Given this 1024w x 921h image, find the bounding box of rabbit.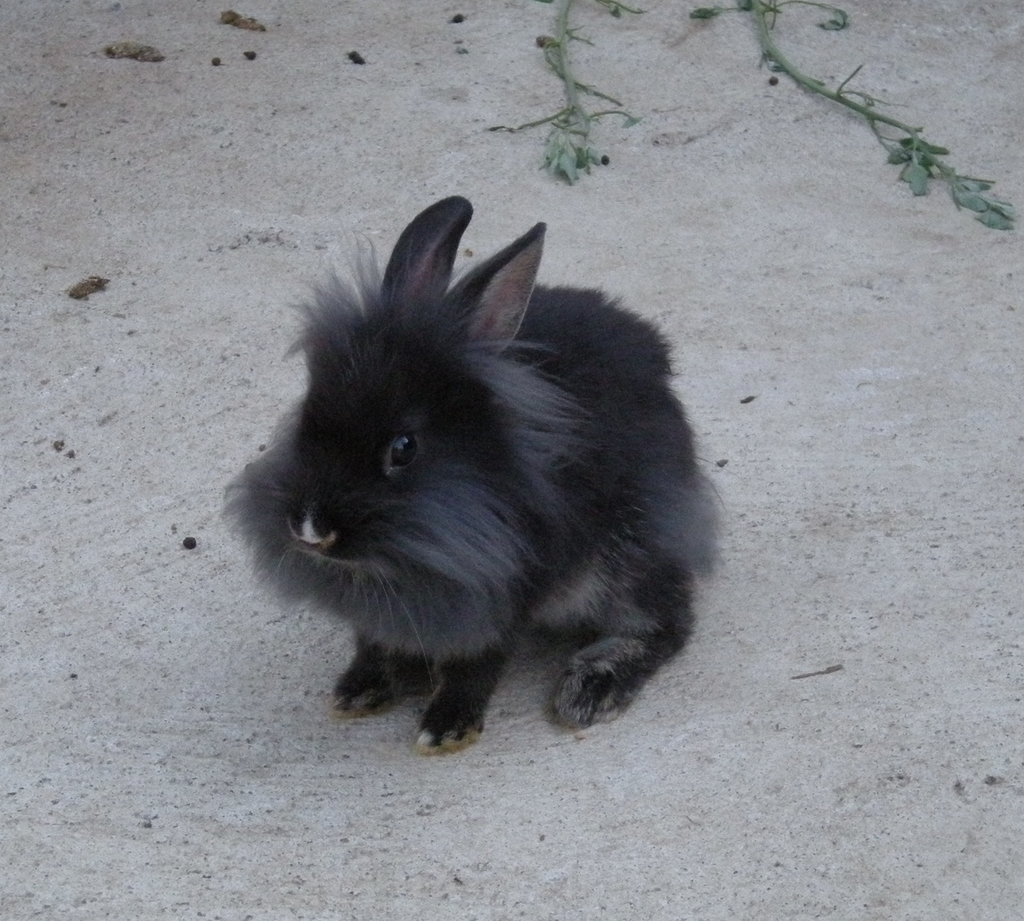
[left=212, top=196, right=731, bottom=760].
